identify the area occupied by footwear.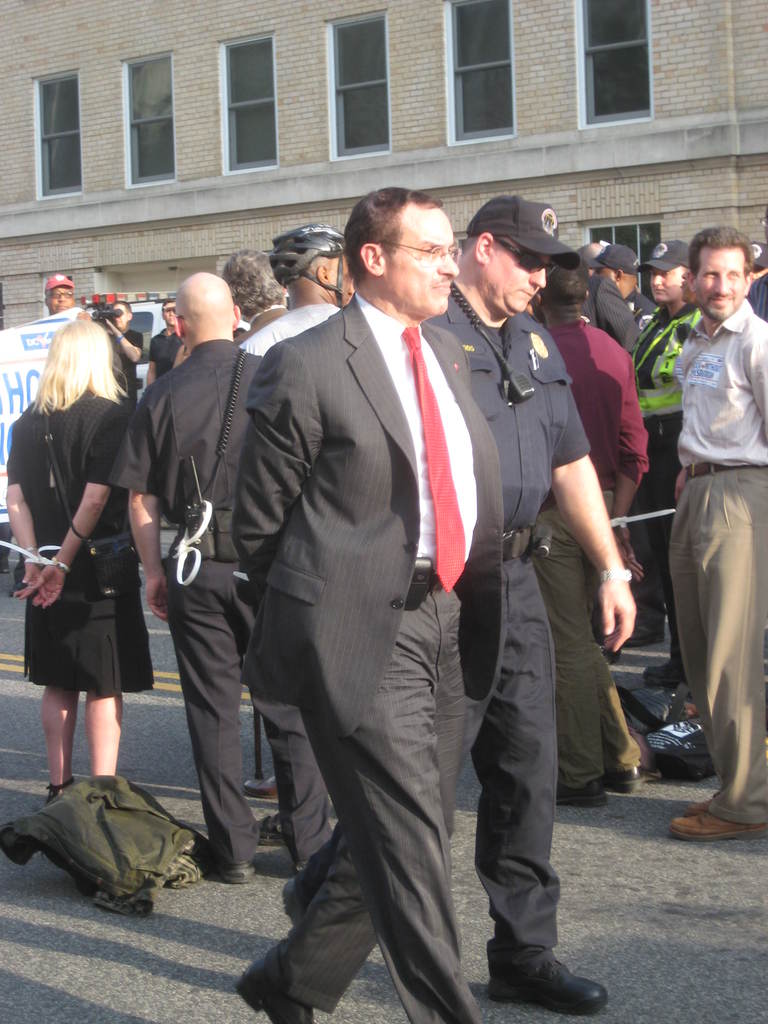
Area: l=672, t=810, r=763, b=840.
